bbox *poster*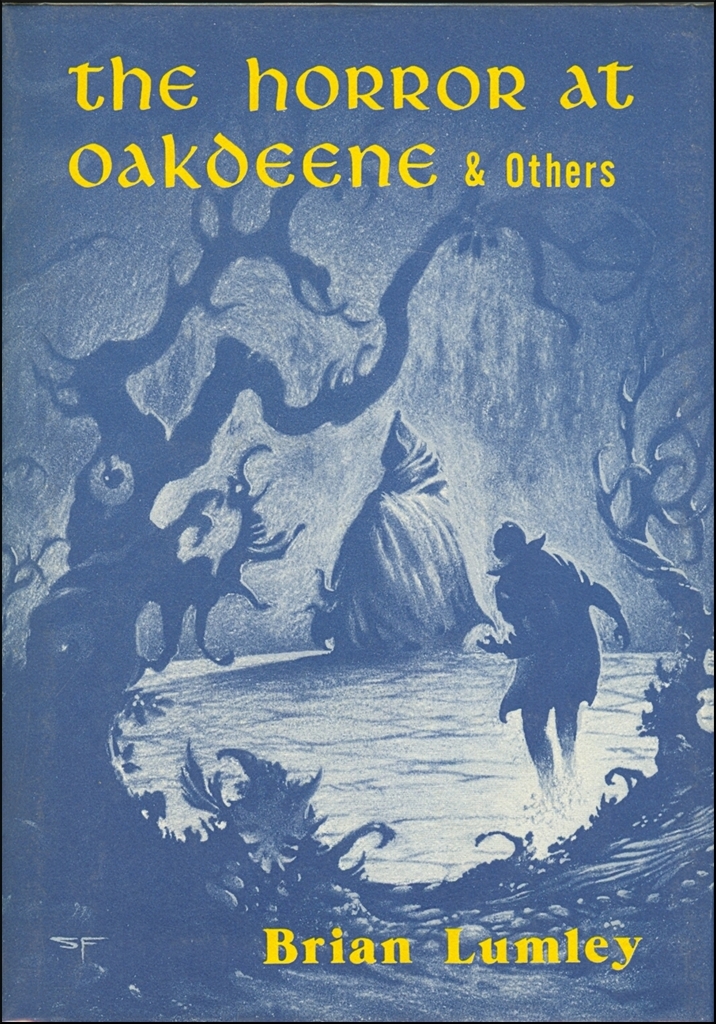
bbox=[0, 0, 715, 1023]
